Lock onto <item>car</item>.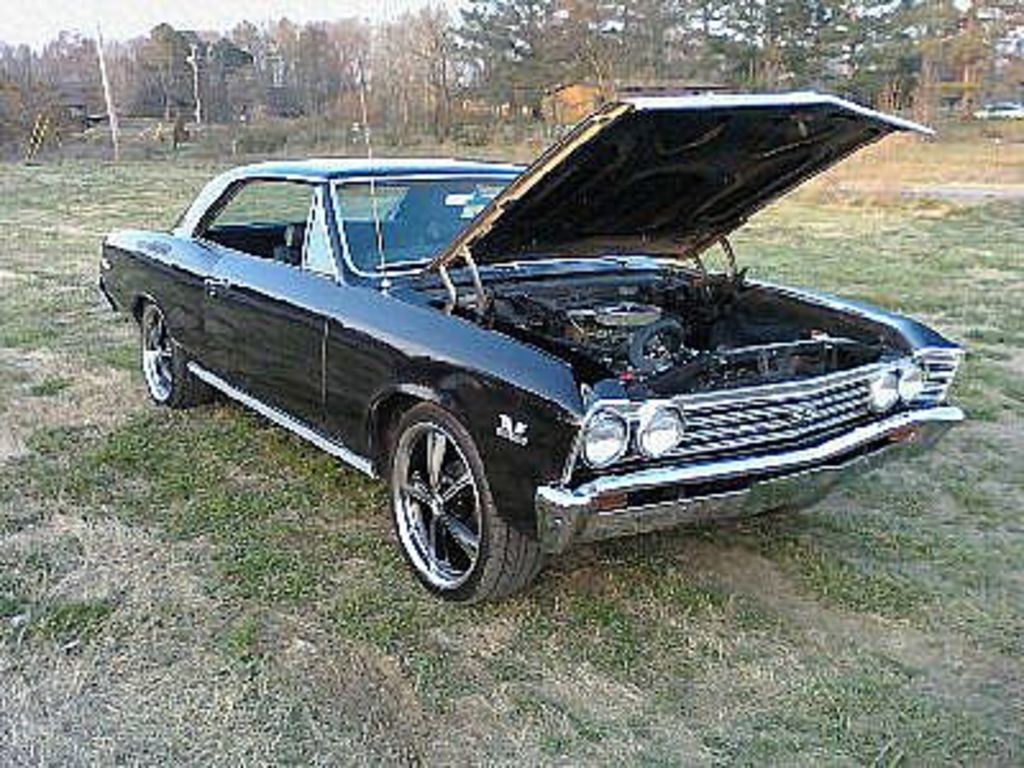
Locked: [100, 118, 963, 609].
